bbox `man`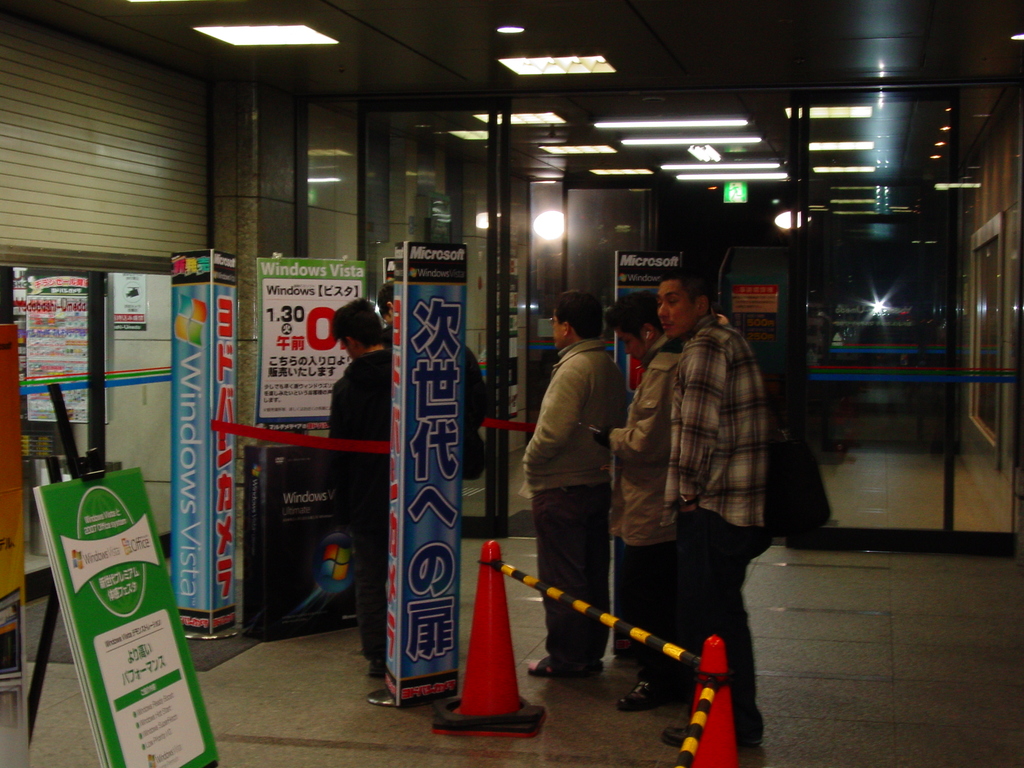
l=325, t=296, r=392, b=678
